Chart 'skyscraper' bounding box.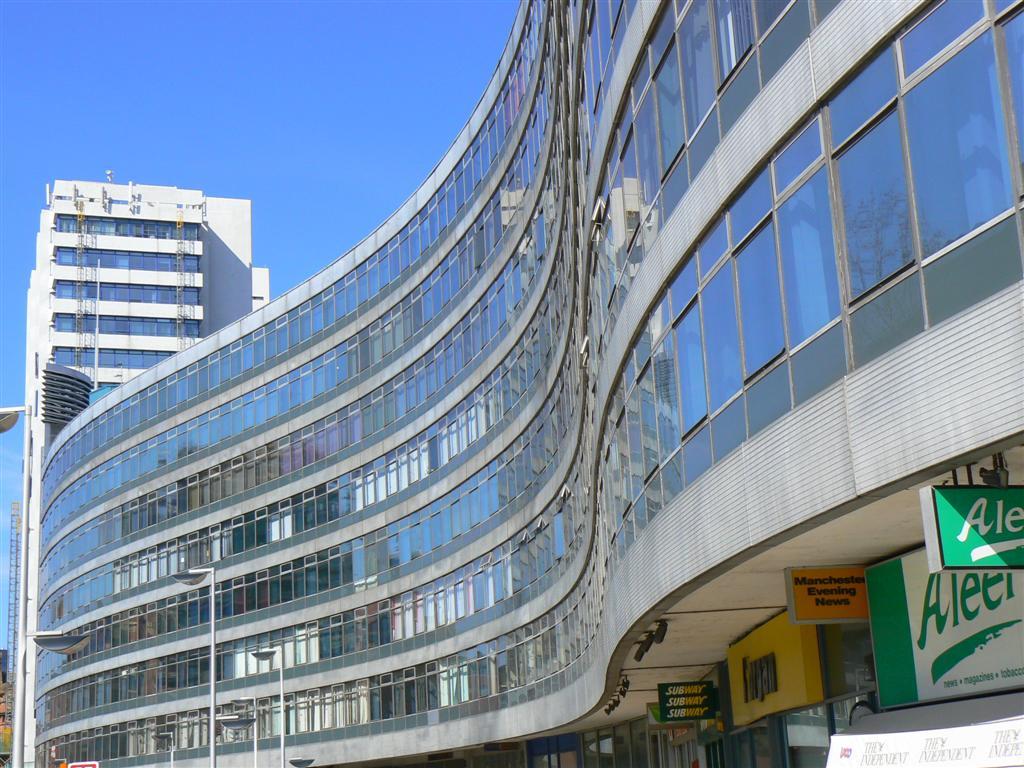
Charted: 18,179,268,767.
